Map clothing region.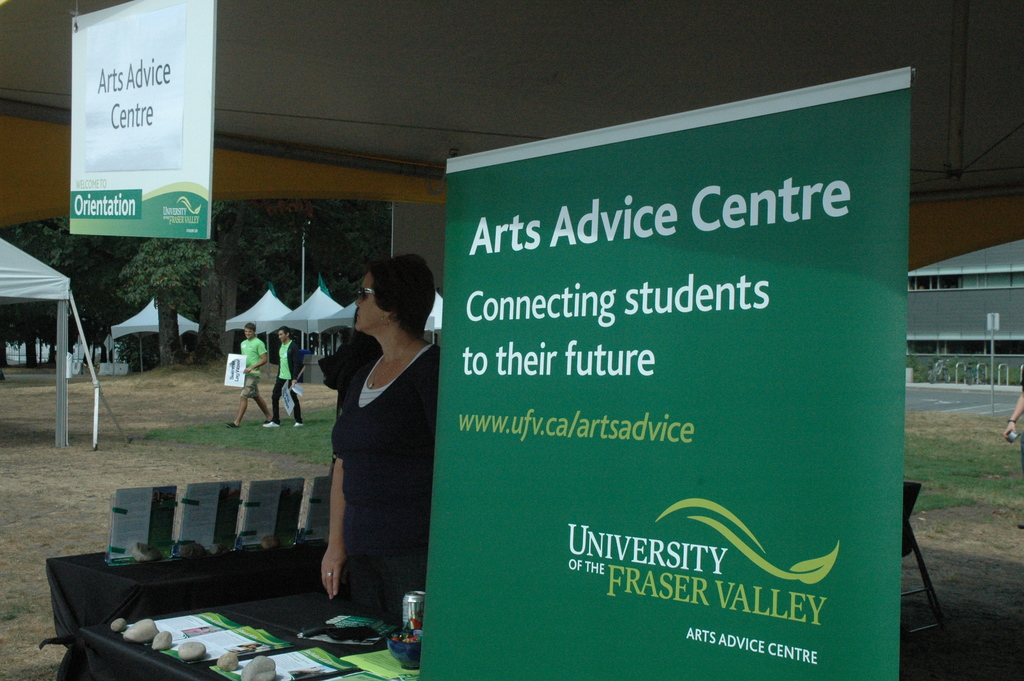
Mapped to [left=310, top=291, right=430, bottom=609].
